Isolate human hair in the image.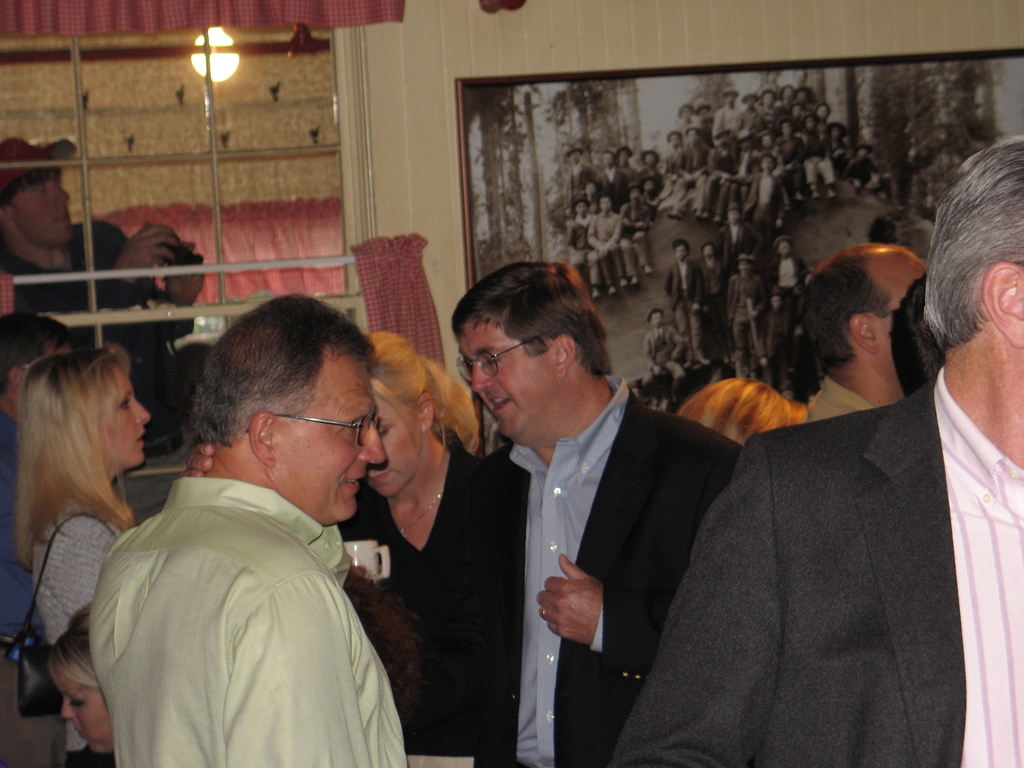
Isolated region: [923, 134, 1023, 361].
